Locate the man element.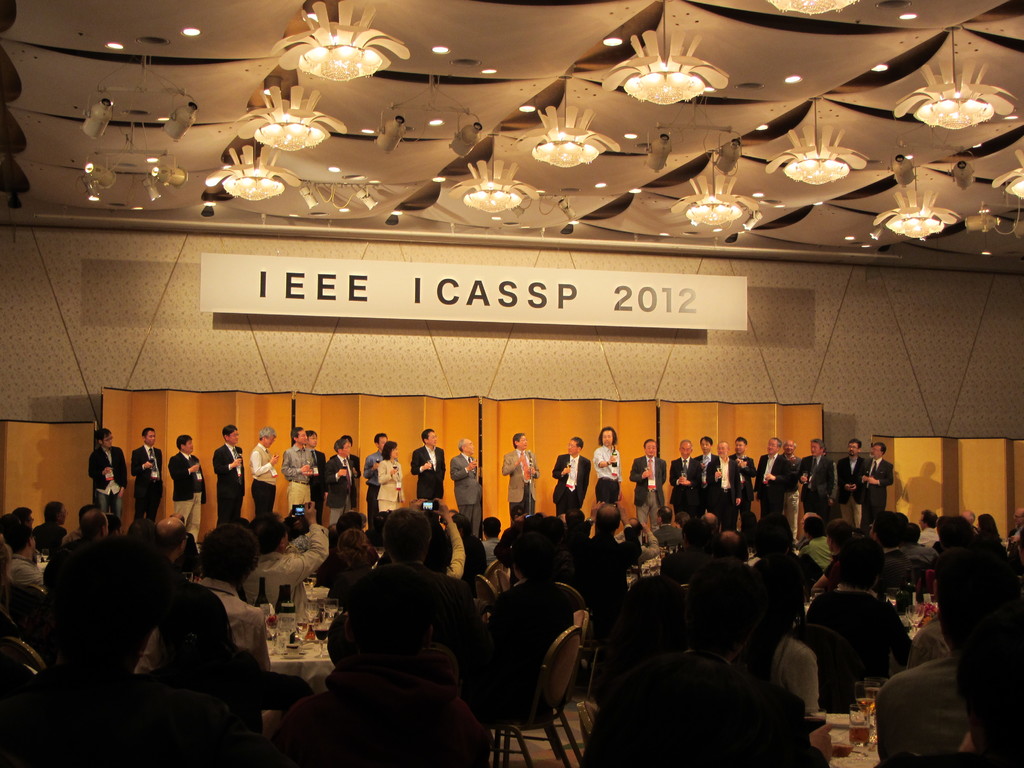
Element bbox: x1=85, y1=431, x2=129, y2=532.
